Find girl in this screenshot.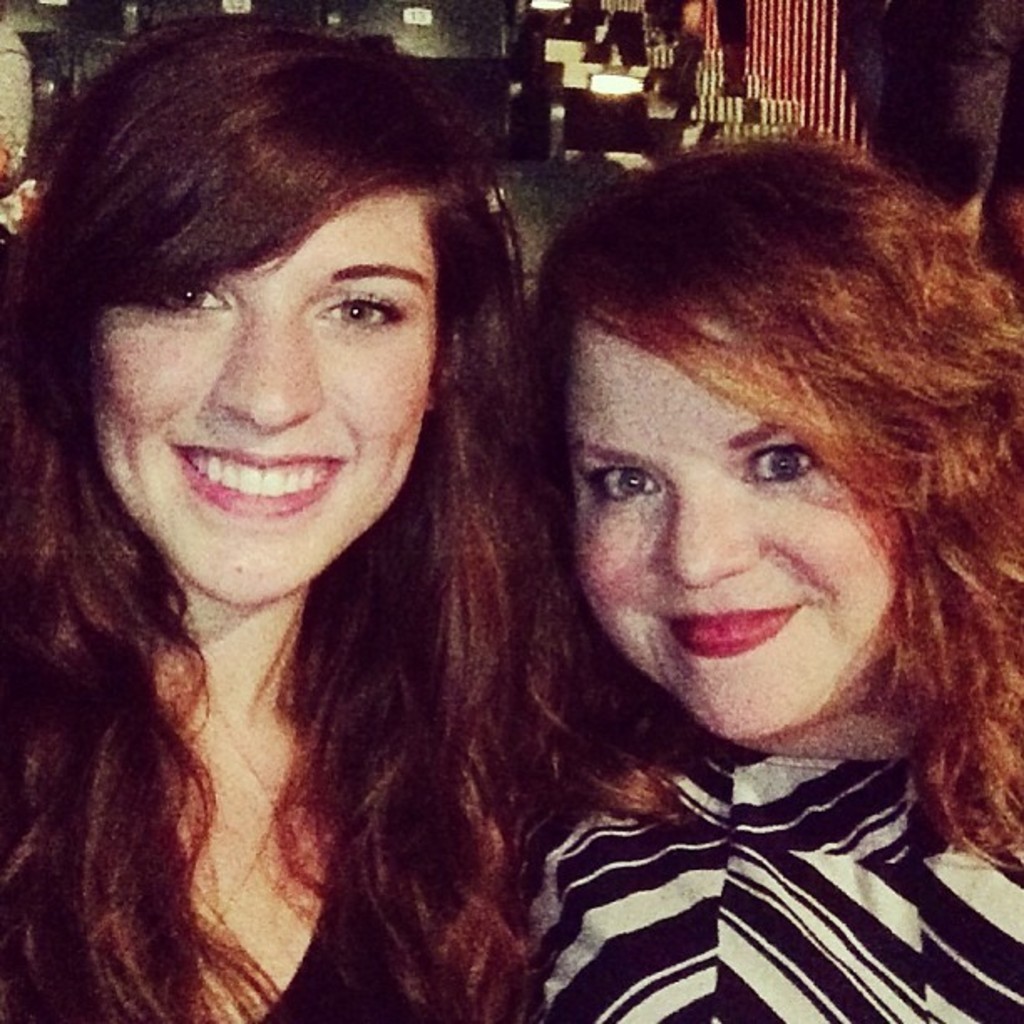
The bounding box for girl is region(0, 10, 676, 1022).
